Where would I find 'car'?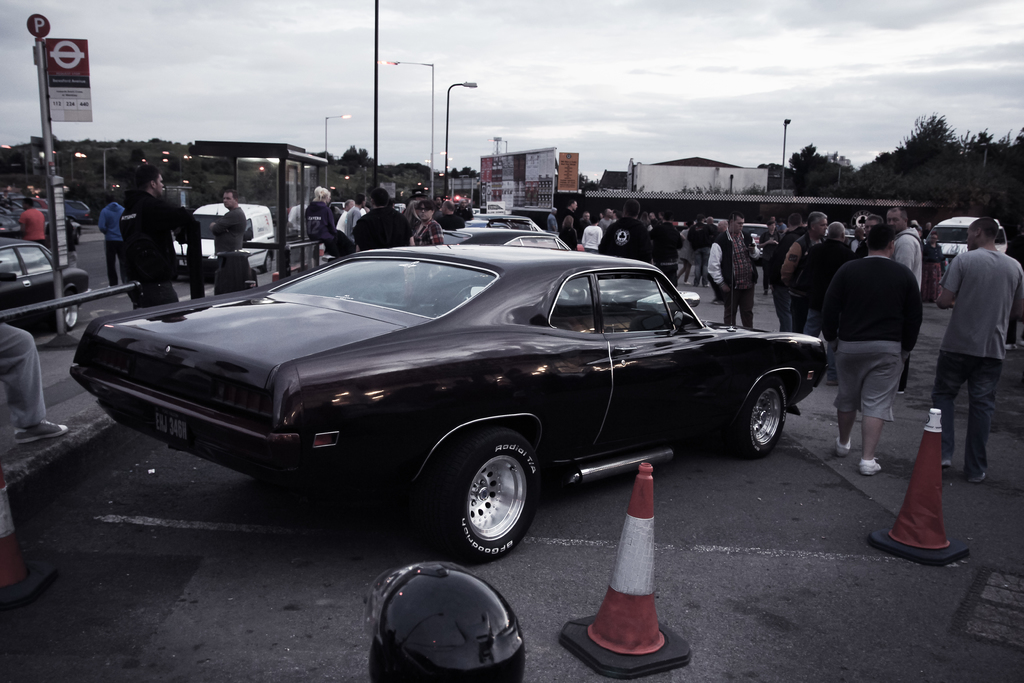
At [0,236,88,329].
